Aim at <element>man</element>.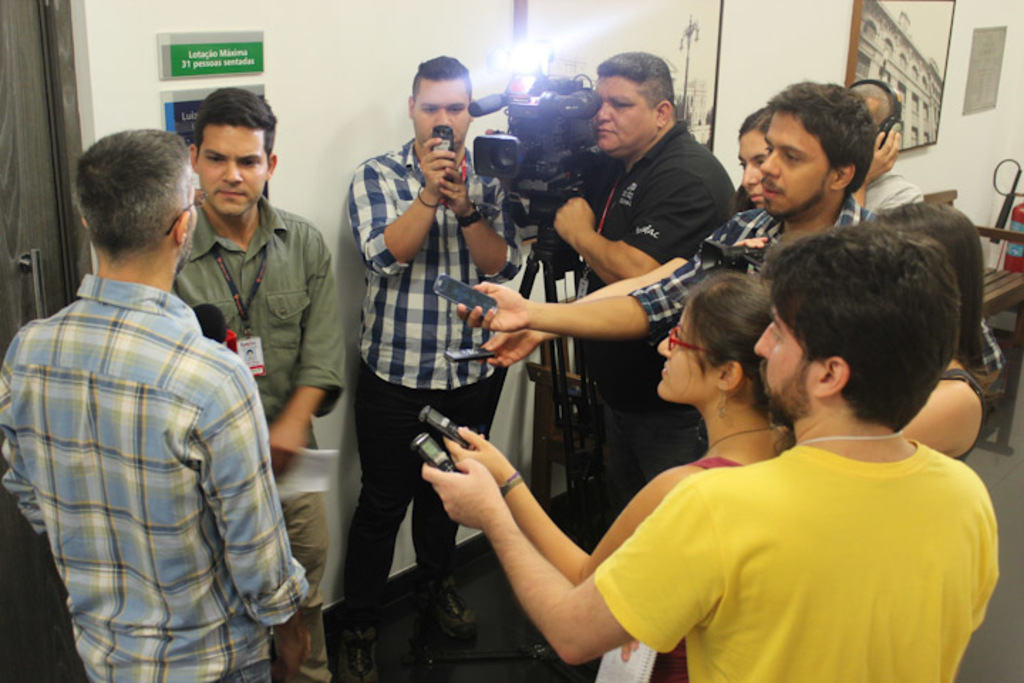
Aimed at x1=330, y1=51, x2=522, y2=682.
